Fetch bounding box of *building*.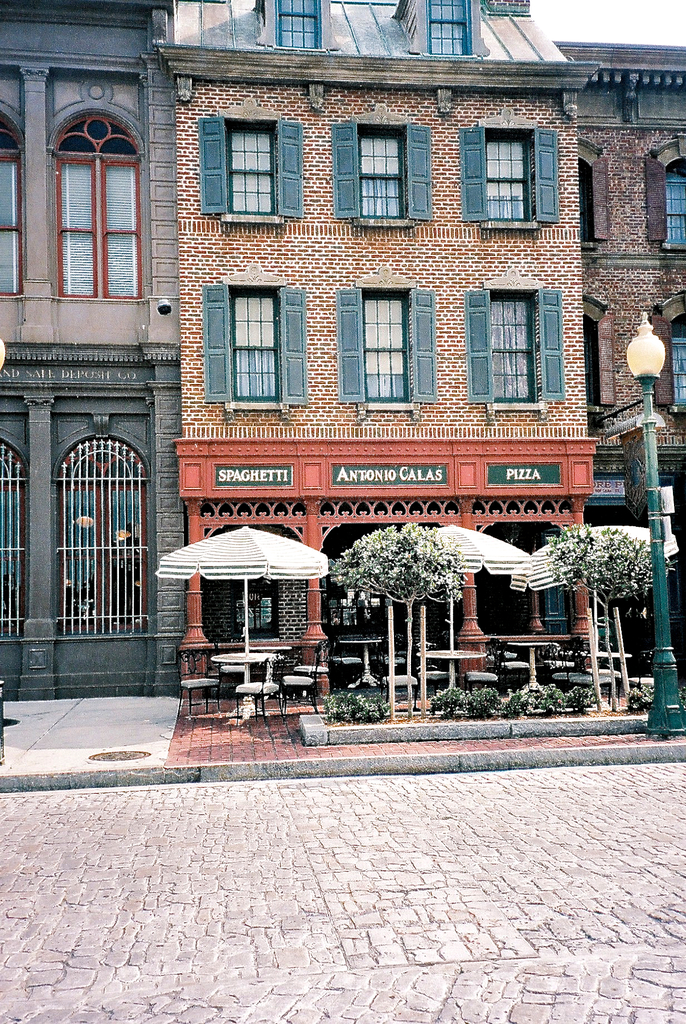
Bbox: (0, 0, 685, 701).
